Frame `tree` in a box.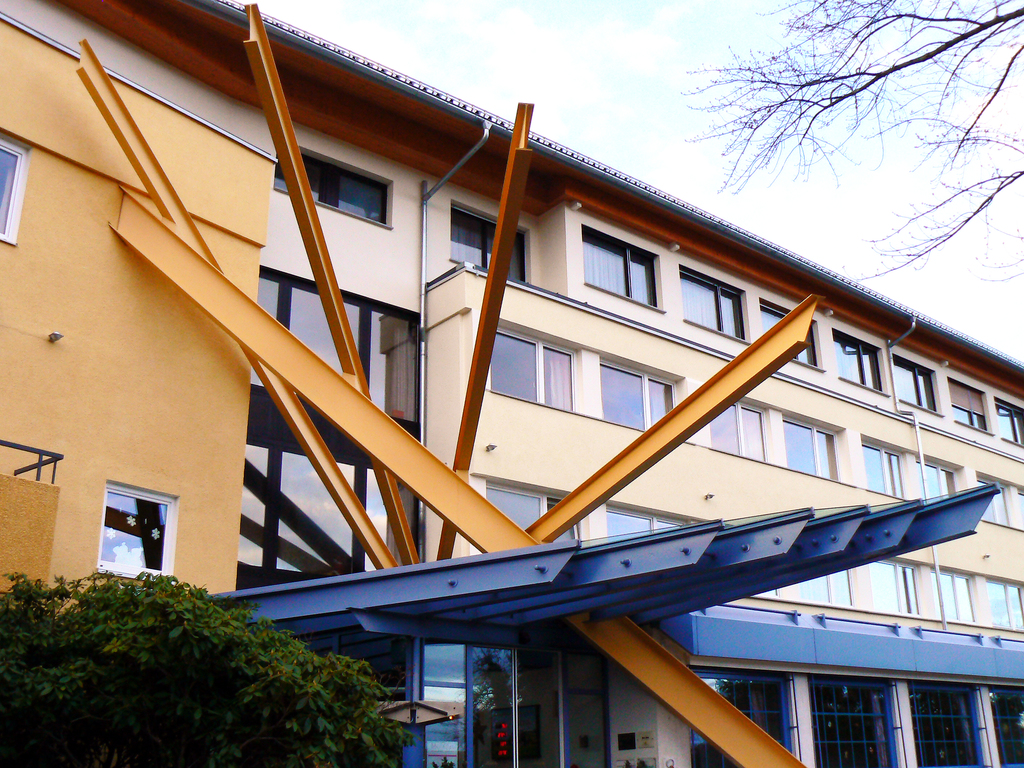
{"x1": 0, "y1": 566, "x2": 417, "y2": 767}.
